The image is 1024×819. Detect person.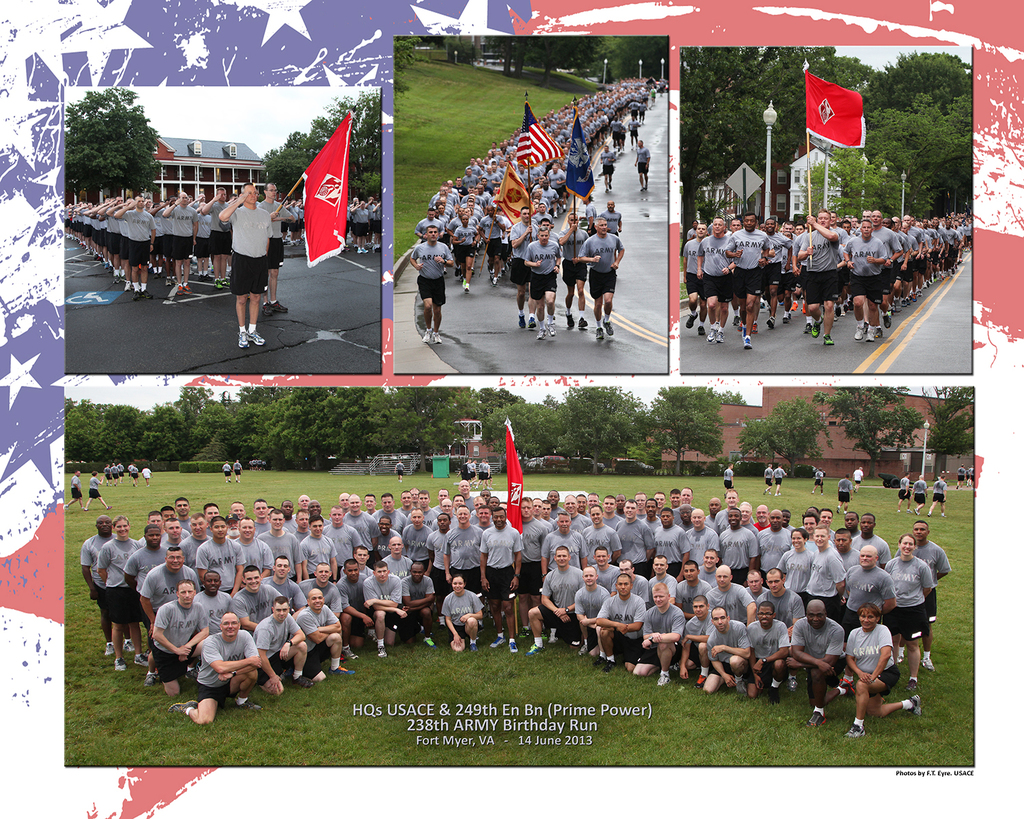
Detection: BBox(681, 512, 720, 574).
